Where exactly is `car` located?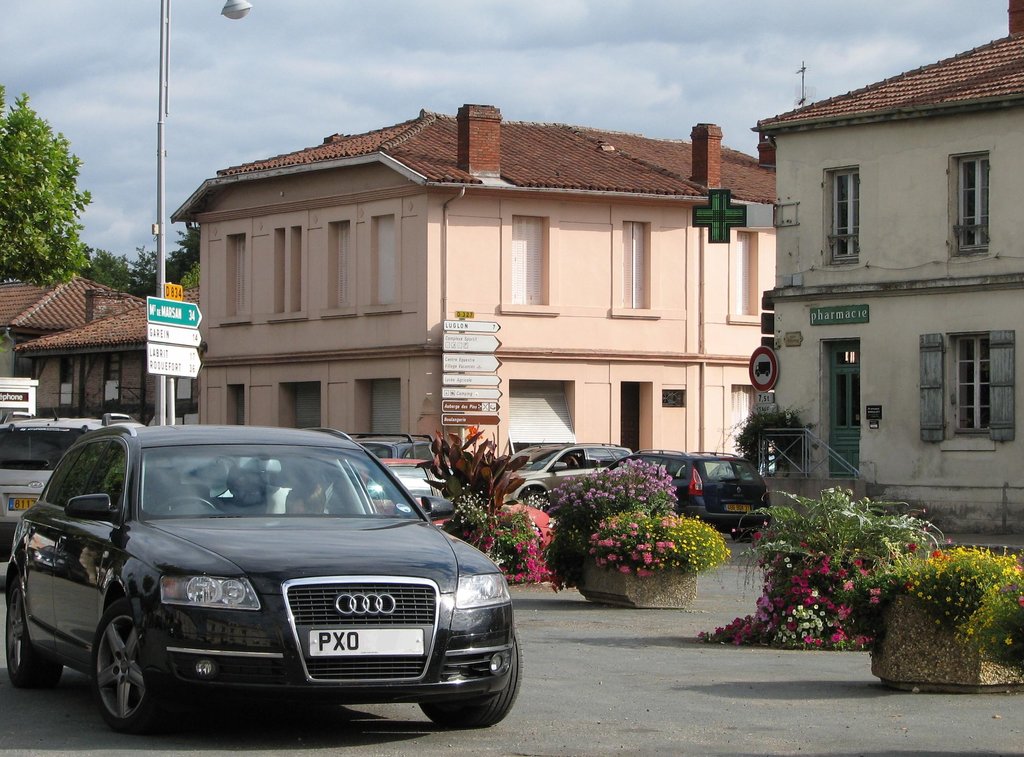
Its bounding box is select_region(0, 414, 145, 535).
